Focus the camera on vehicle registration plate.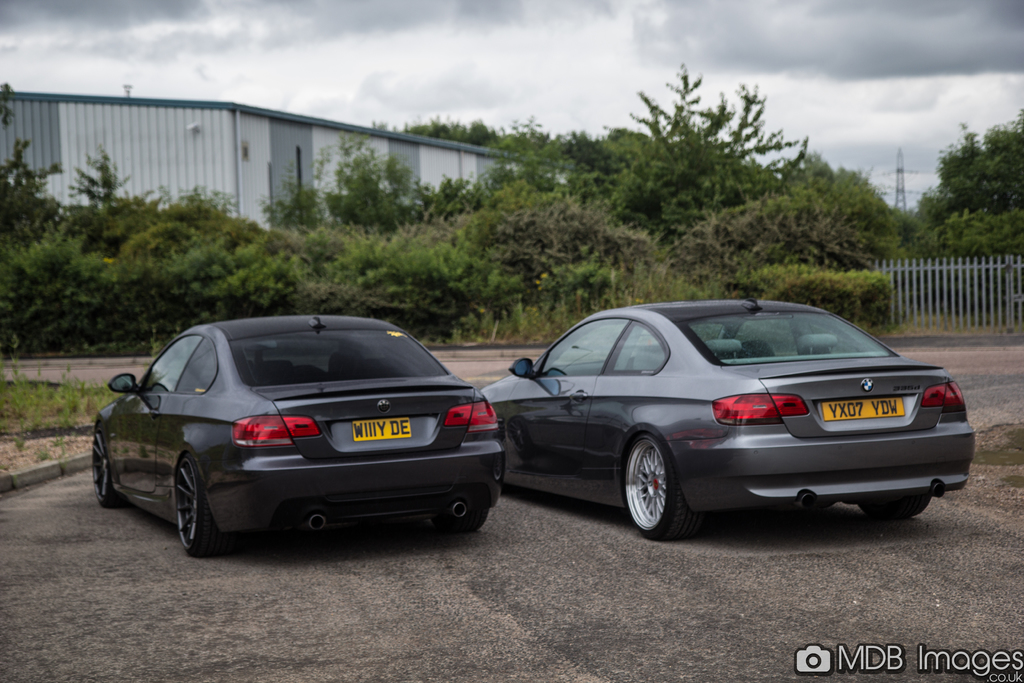
Focus region: (819,397,906,420).
